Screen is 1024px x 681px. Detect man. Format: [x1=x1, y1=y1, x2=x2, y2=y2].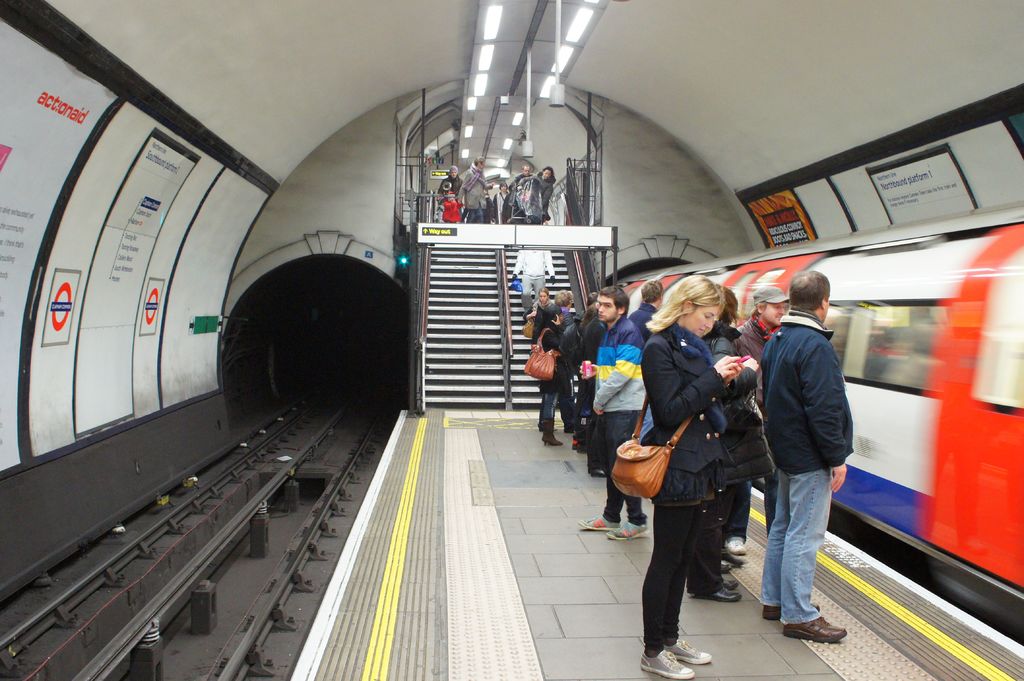
[x1=506, y1=166, x2=536, y2=193].
